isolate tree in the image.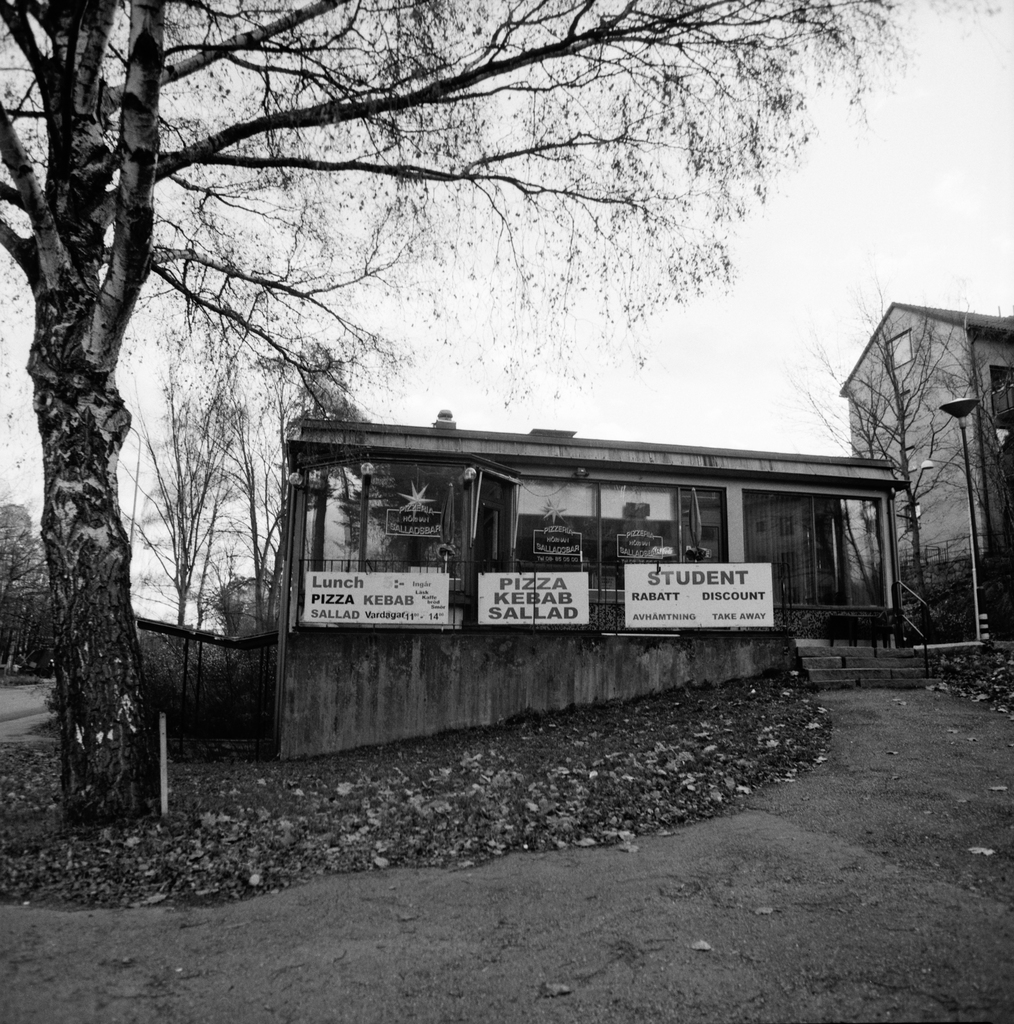
Isolated region: bbox=[0, 0, 928, 824].
